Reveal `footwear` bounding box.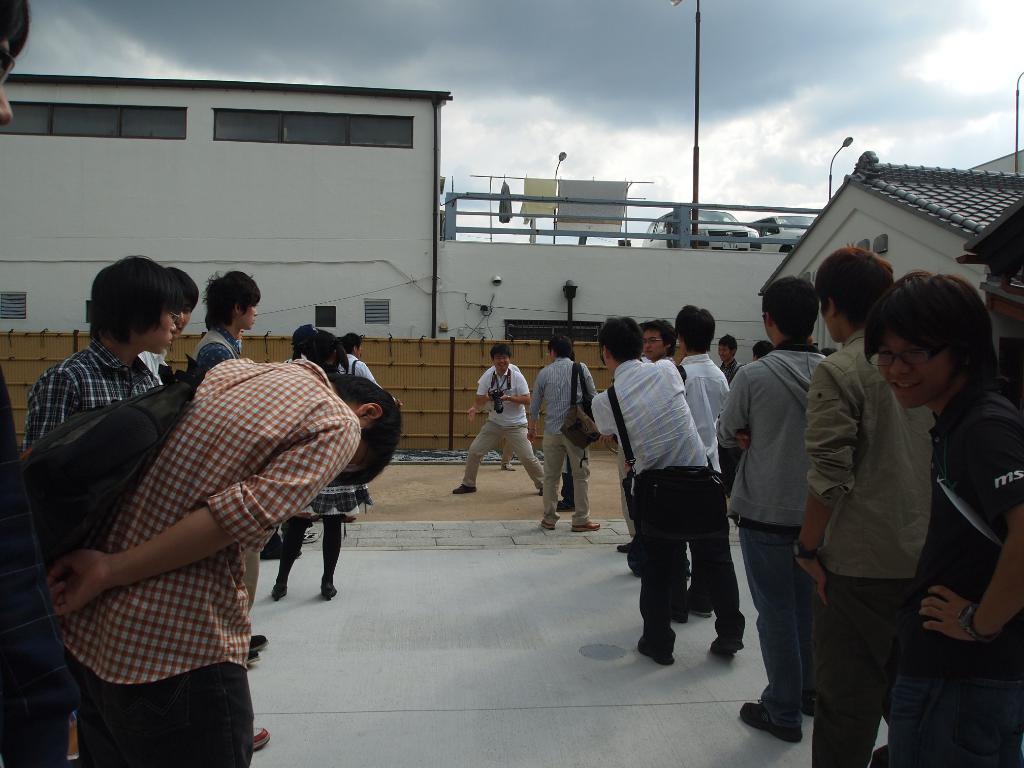
Revealed: 337/515/356/520.
